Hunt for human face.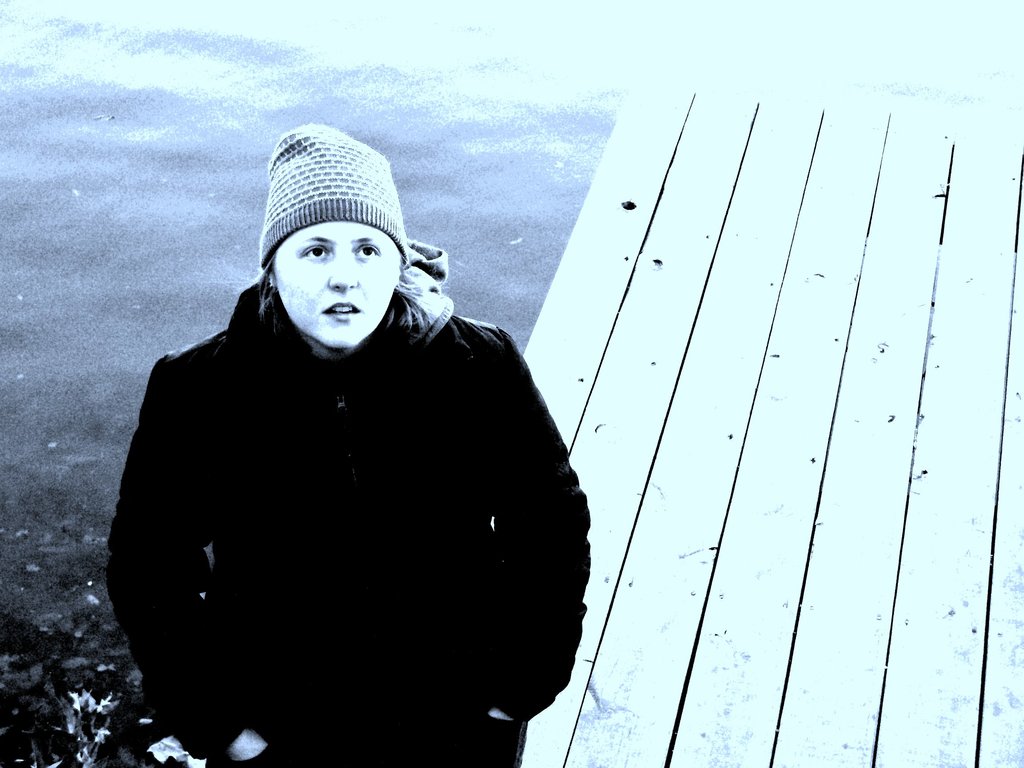
Hunted down at rect(275, 220, 403, 349).
